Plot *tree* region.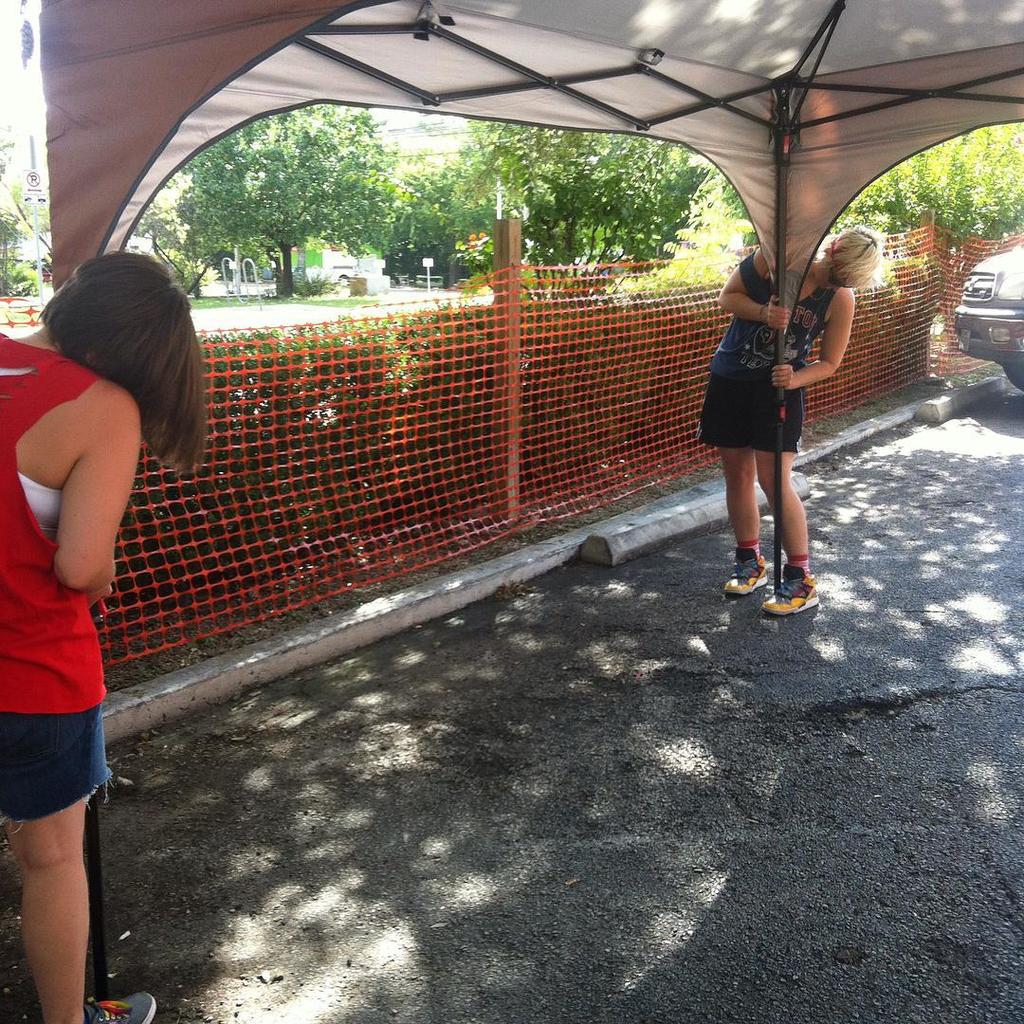
Plotted at (459,110,686,267).
